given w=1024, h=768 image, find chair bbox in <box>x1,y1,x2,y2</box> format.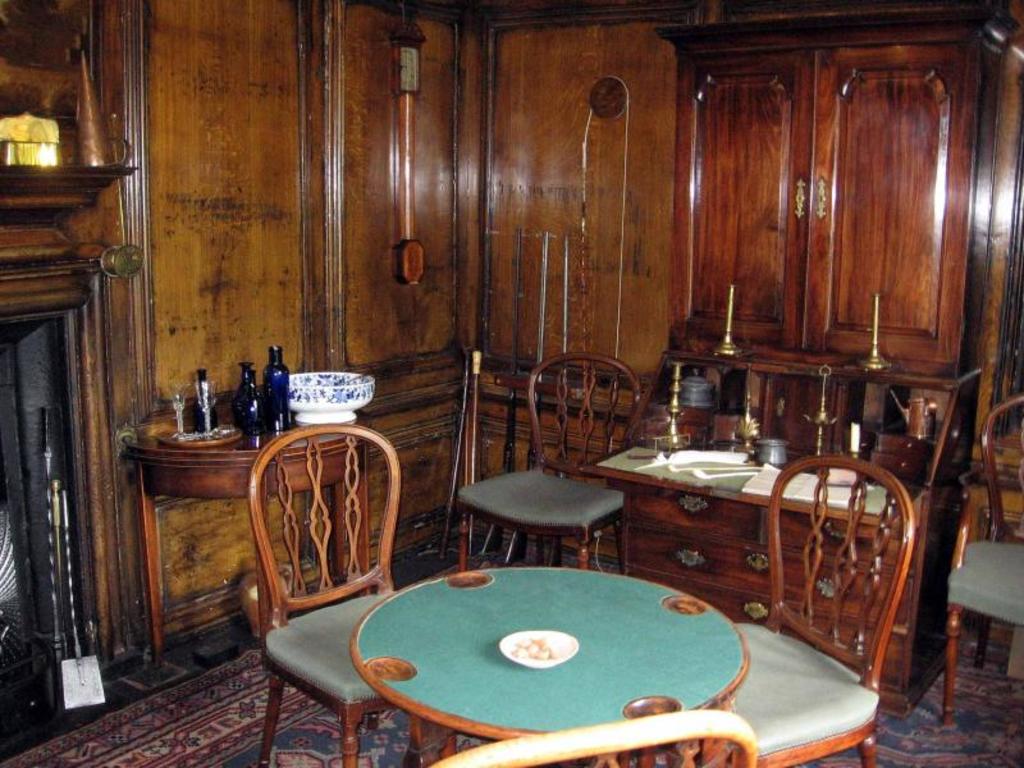
<box>228,397,401,733</box>.
